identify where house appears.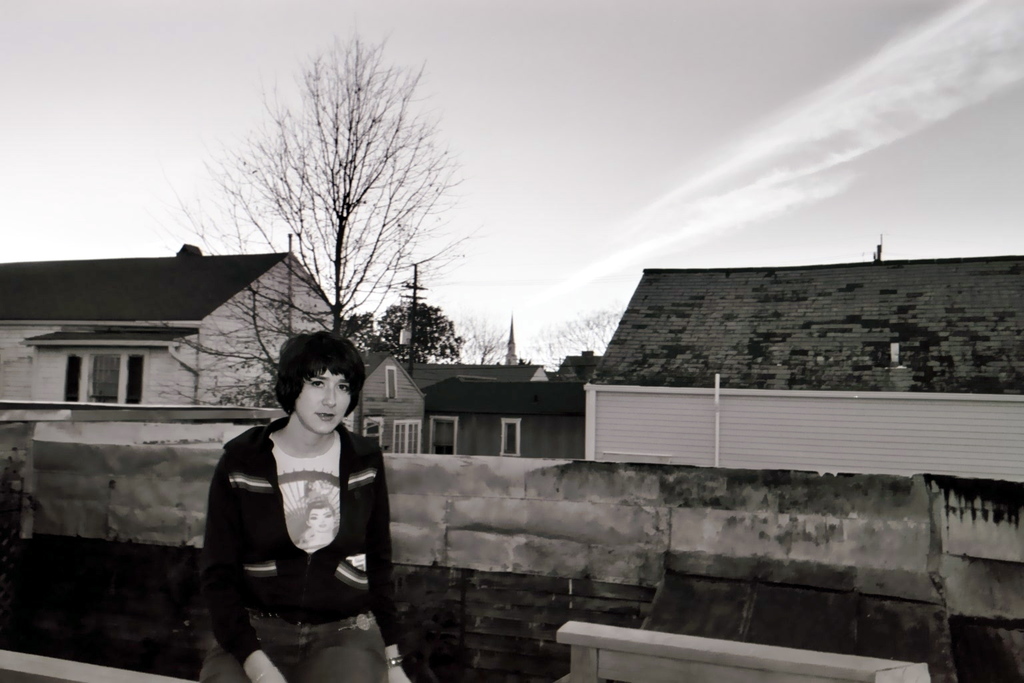
Appears at (422,368,587,470).
